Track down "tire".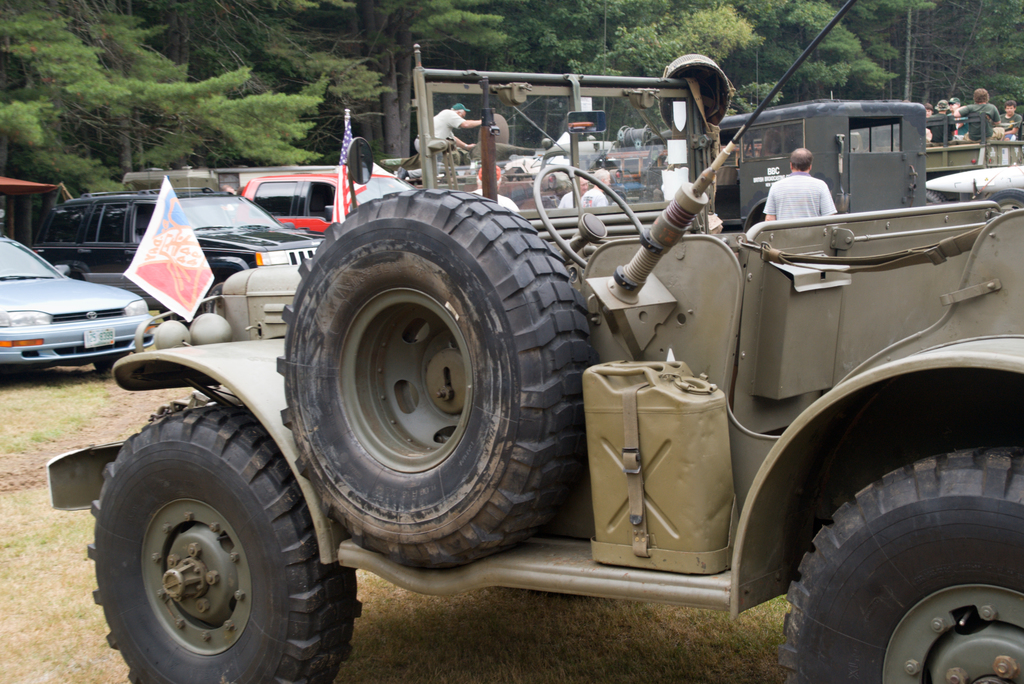
Tracked to (86,402,365,683).
